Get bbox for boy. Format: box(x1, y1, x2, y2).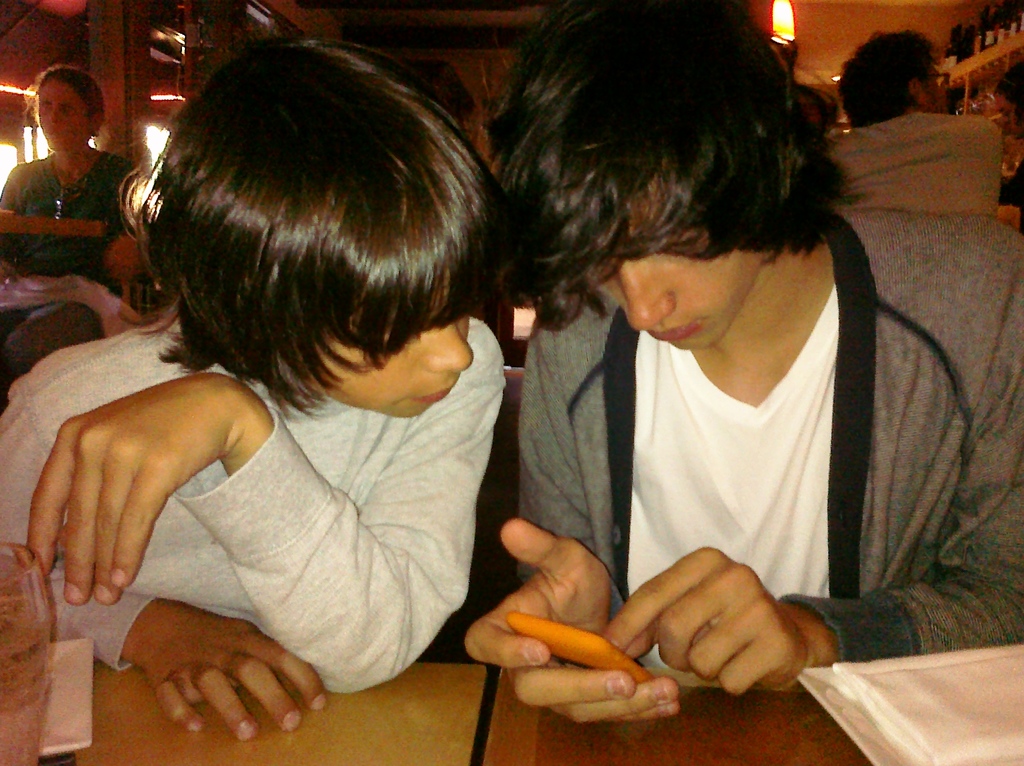
box(0, 36, 507, 742).
